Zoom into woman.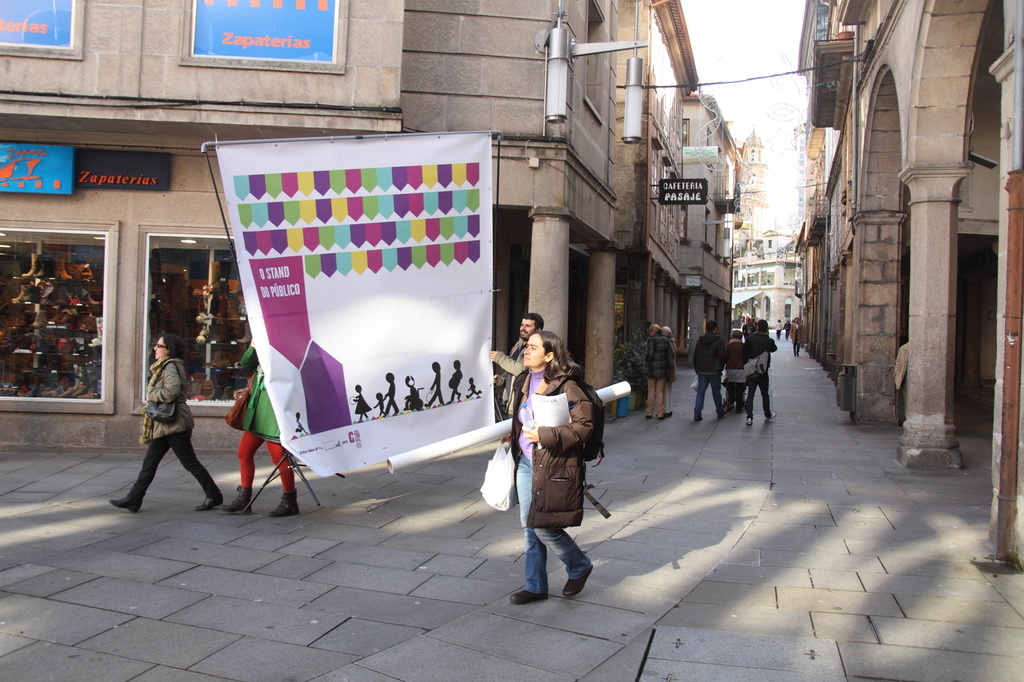
Zoom target: [x1=115, y1=326, x2=205, y2=517].
